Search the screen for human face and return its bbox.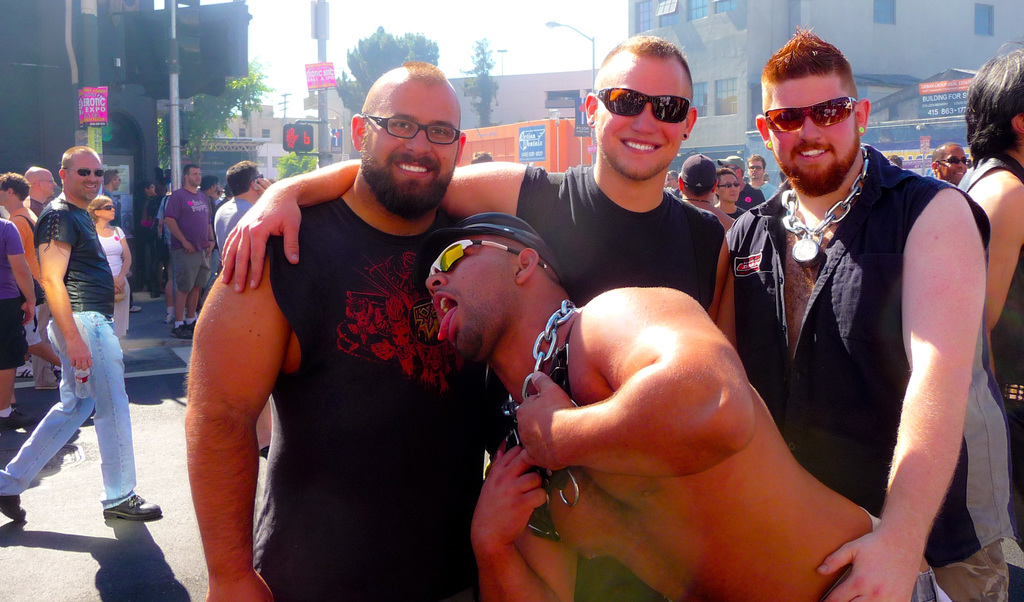
Found: bbox=(426, 233, 518, 358).
